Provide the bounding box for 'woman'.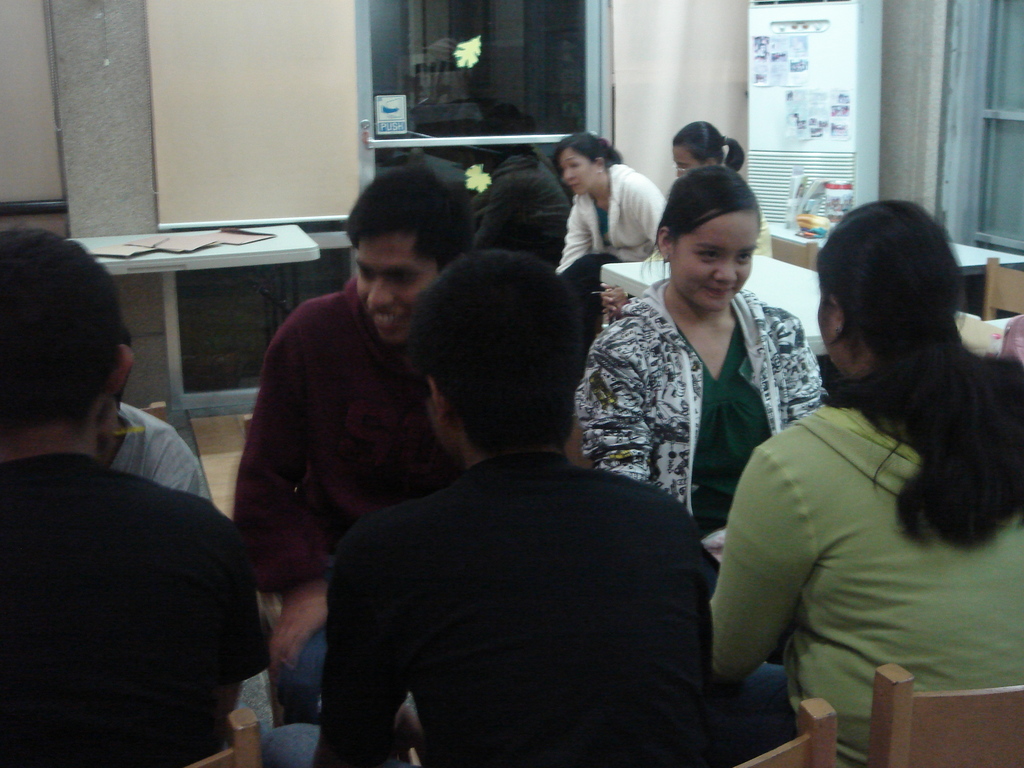
[left=555, top=132, right=668, bottom=282].
